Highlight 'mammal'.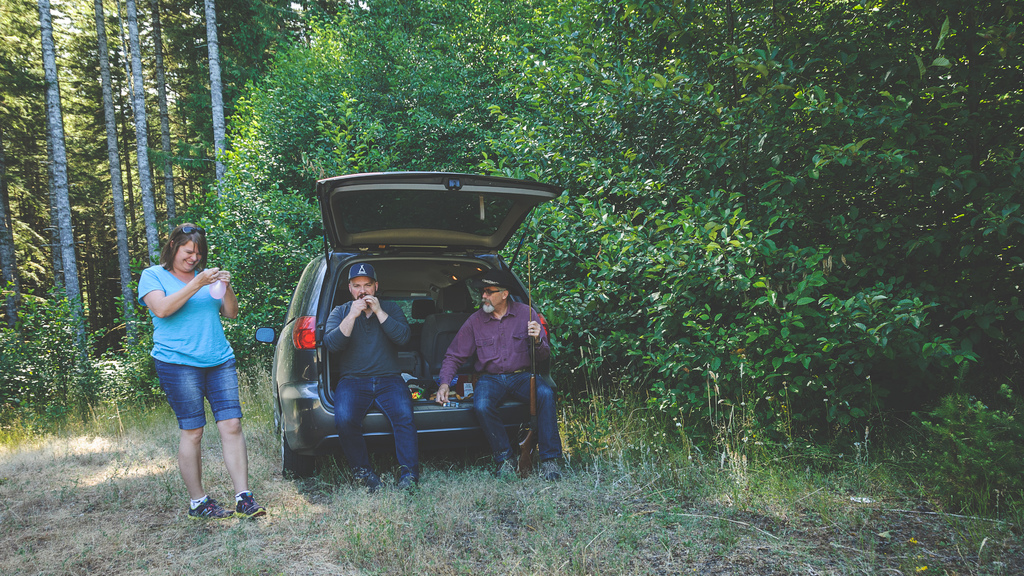
Highlighted region: [143,213,246,527].
